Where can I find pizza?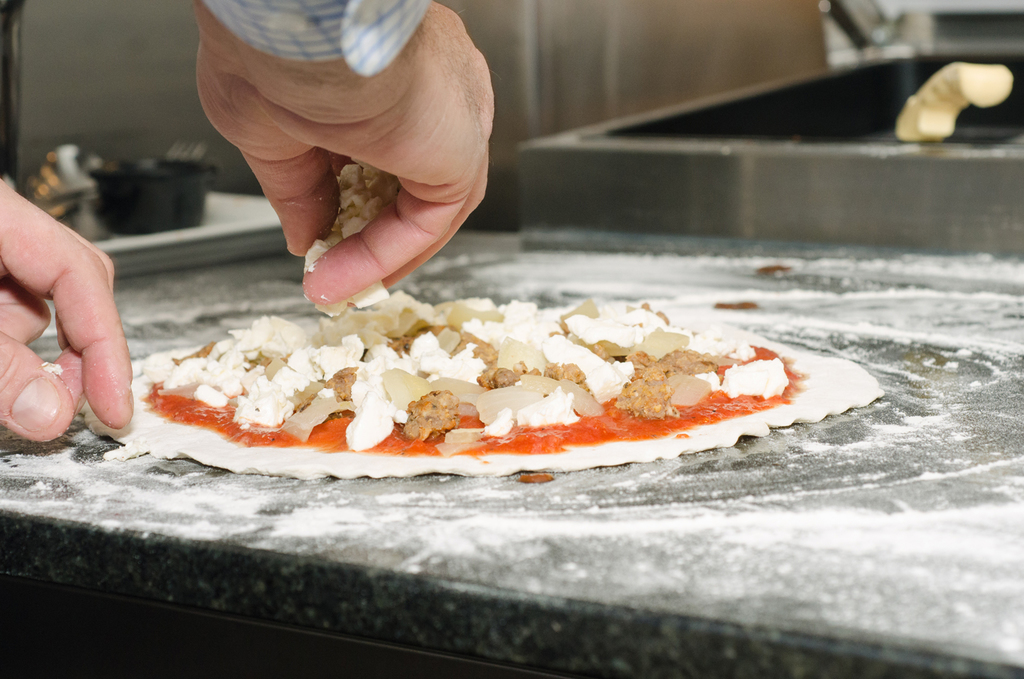
You can find it at crop(91, 290, 878, 481).
